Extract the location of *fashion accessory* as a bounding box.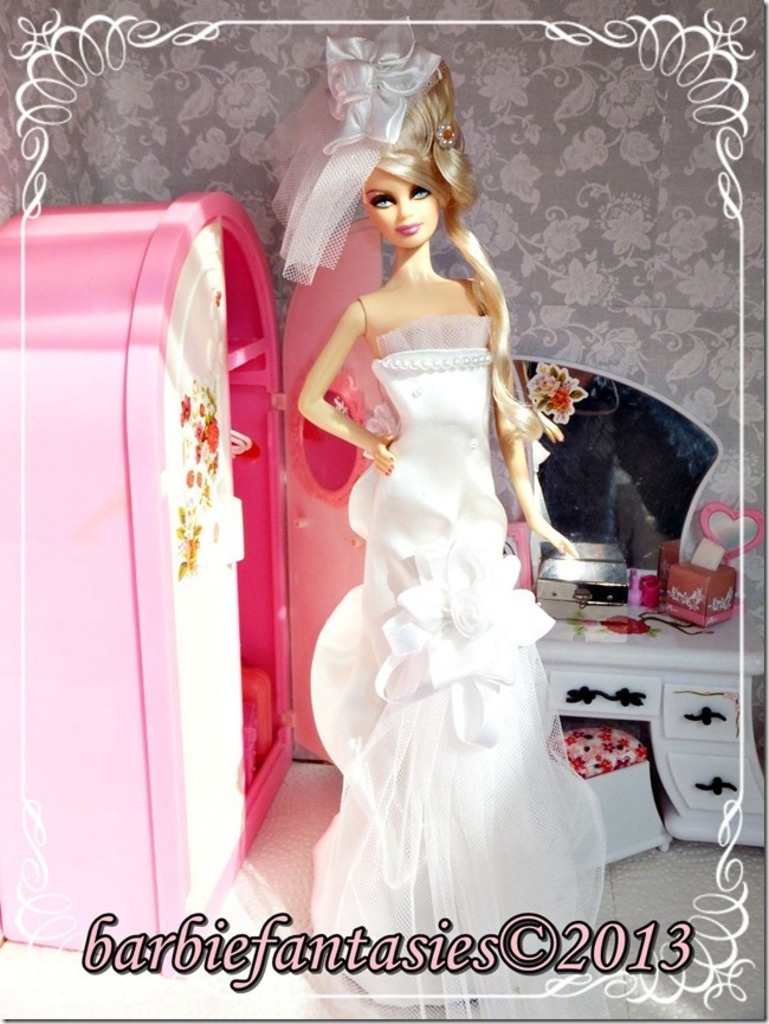
box=[265, 5, 450, 302].
